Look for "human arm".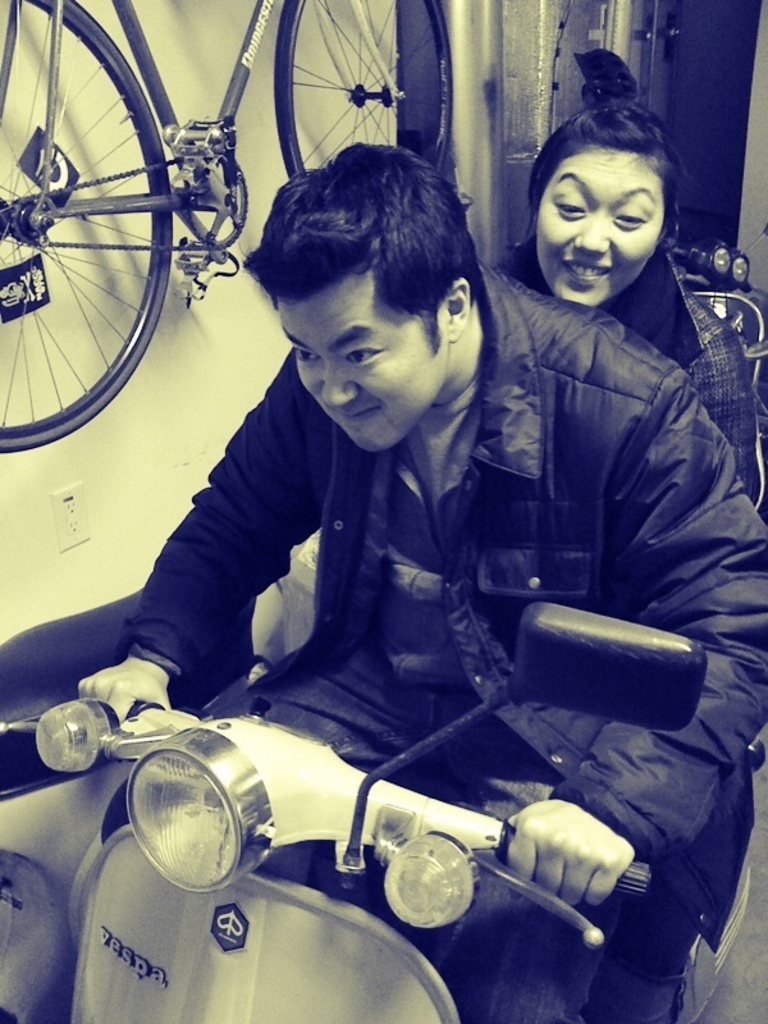
Found: 507 346 767 908.
